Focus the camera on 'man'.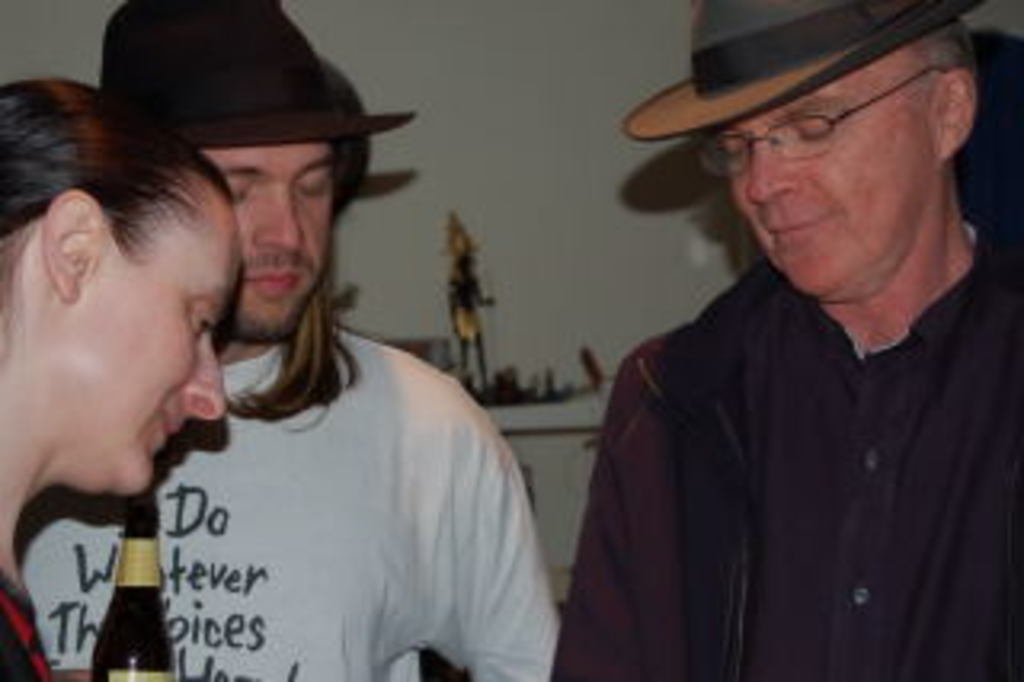
Focus region: region(19, 0, 566, 679).
